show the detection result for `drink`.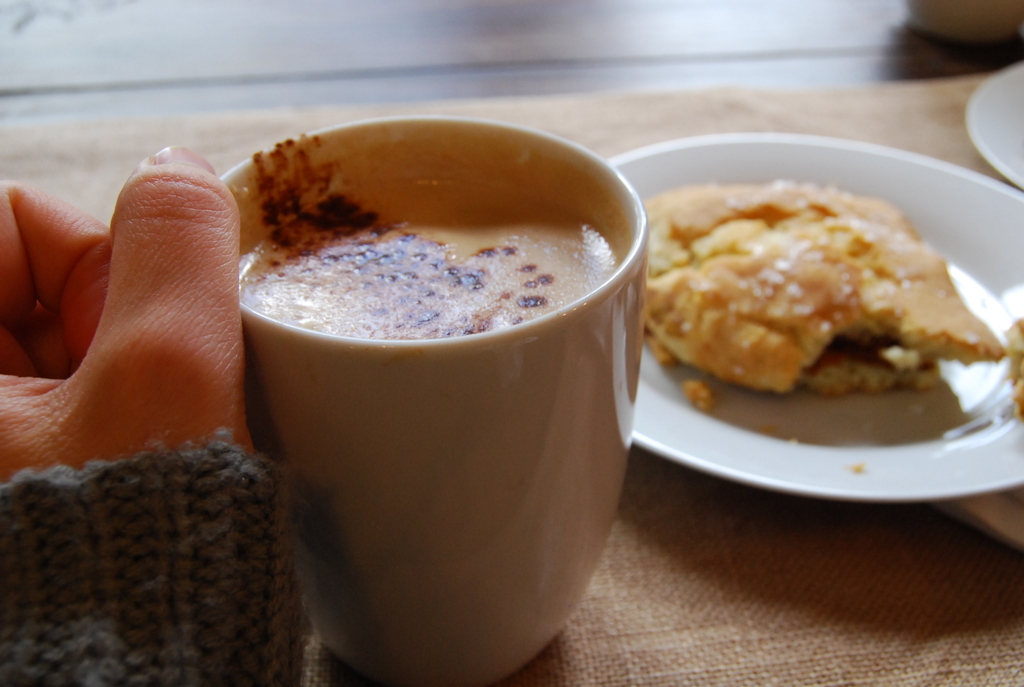
select_region(239, 177, 627, 339).
